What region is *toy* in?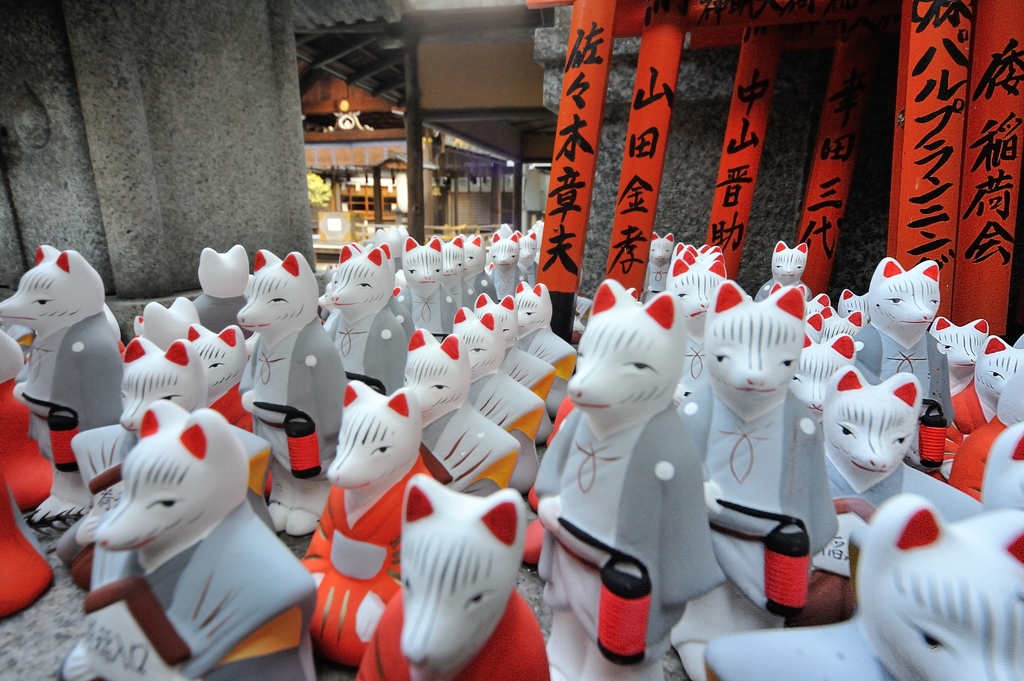
box=[458, 232, 499, 305].
